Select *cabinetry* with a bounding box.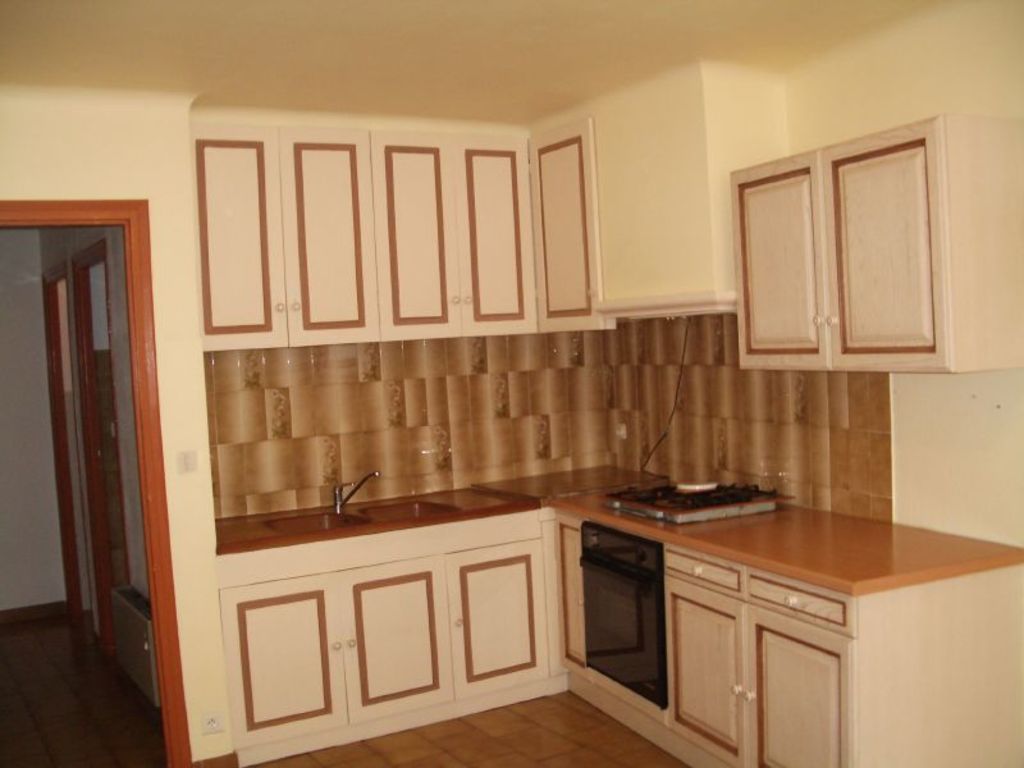
[524,115,616,337].
